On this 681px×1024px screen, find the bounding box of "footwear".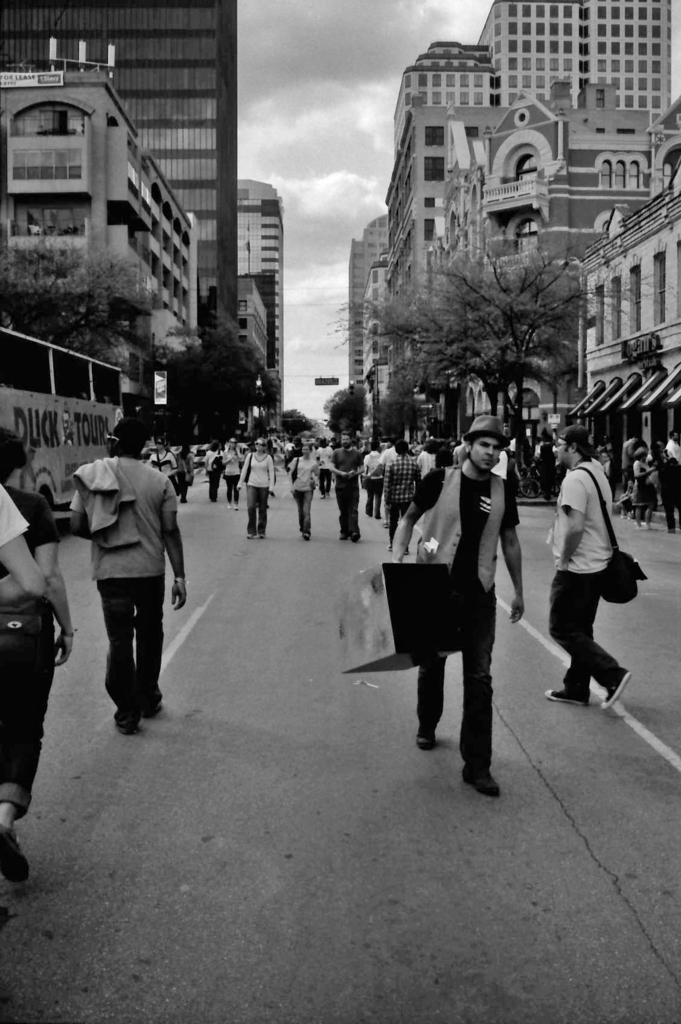
Bounding box: (669,529,673,534).
